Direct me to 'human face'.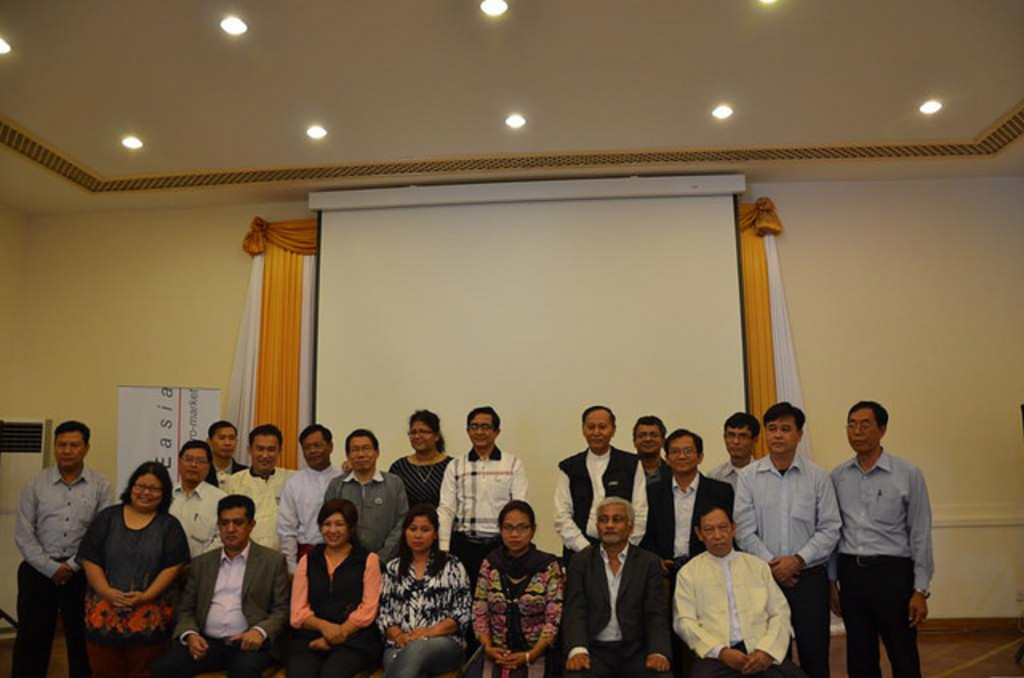
Direction: [694,507,734,556].
